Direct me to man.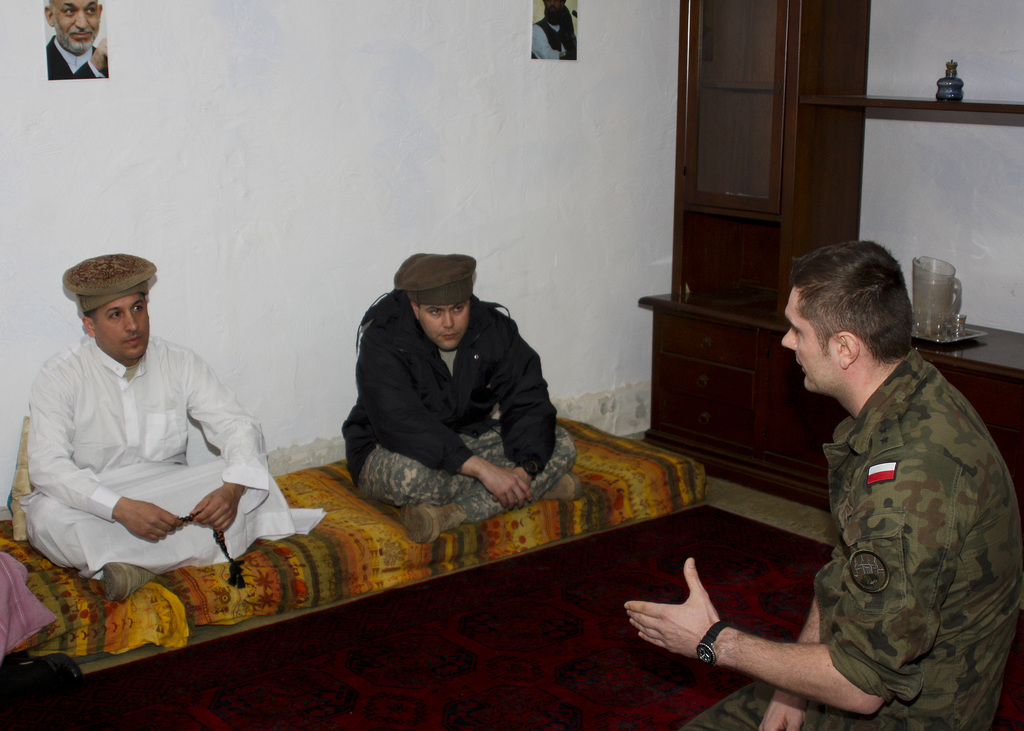
Direction: box=[20, 225, 292, 620].
